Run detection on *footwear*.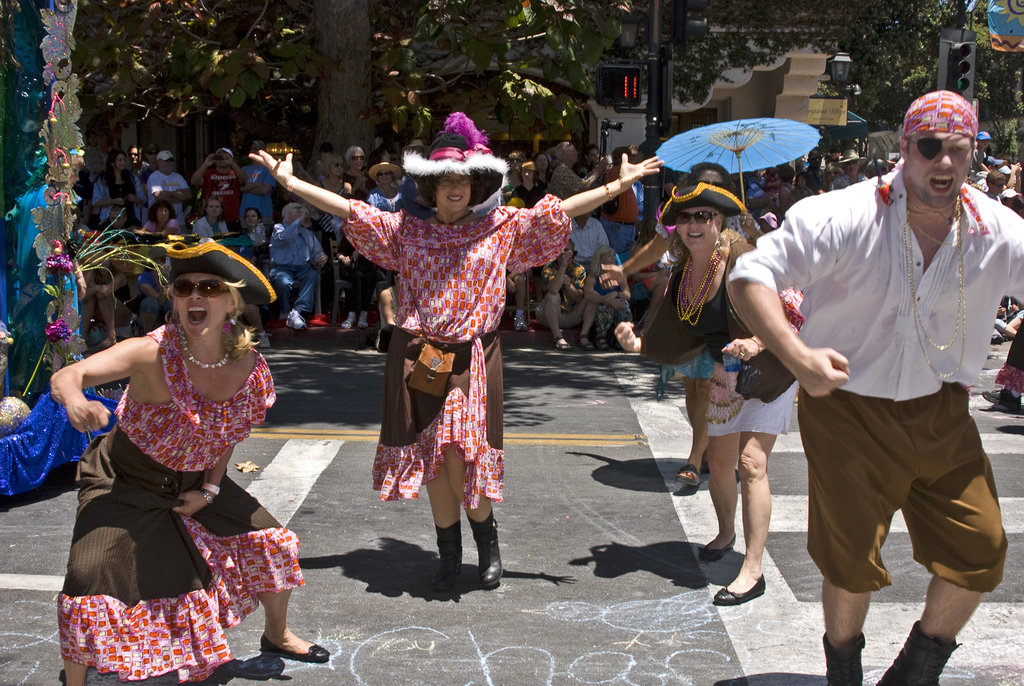
Result: pyautogui.locateOnScreen(671, 462, 698, 493).
